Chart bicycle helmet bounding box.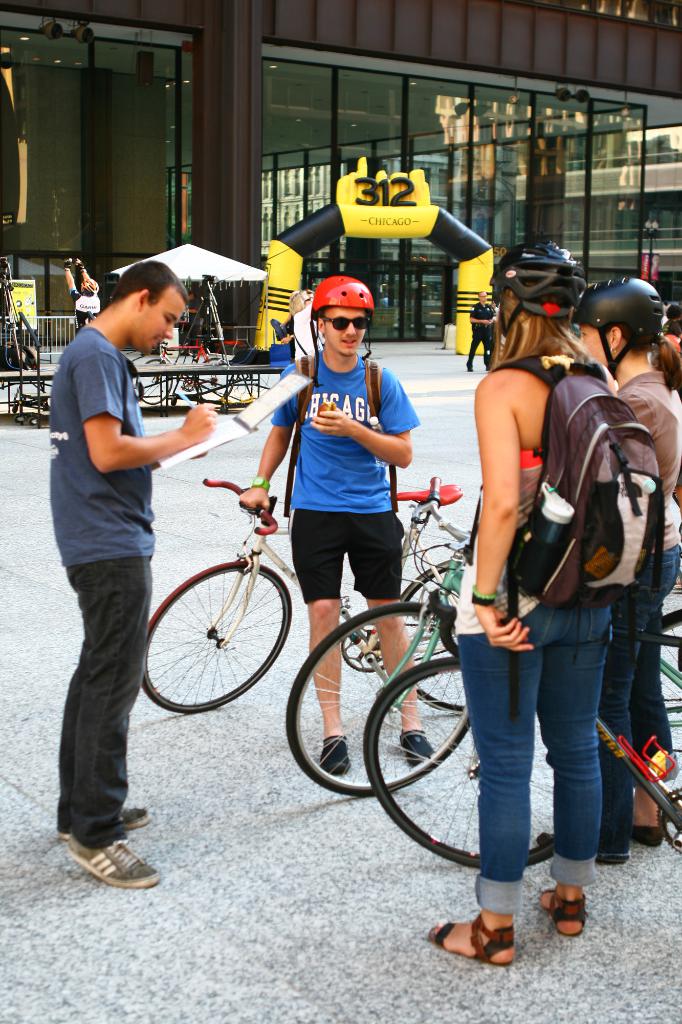
Charted: <bbox>305, 278, 375, 319</bbox>.
